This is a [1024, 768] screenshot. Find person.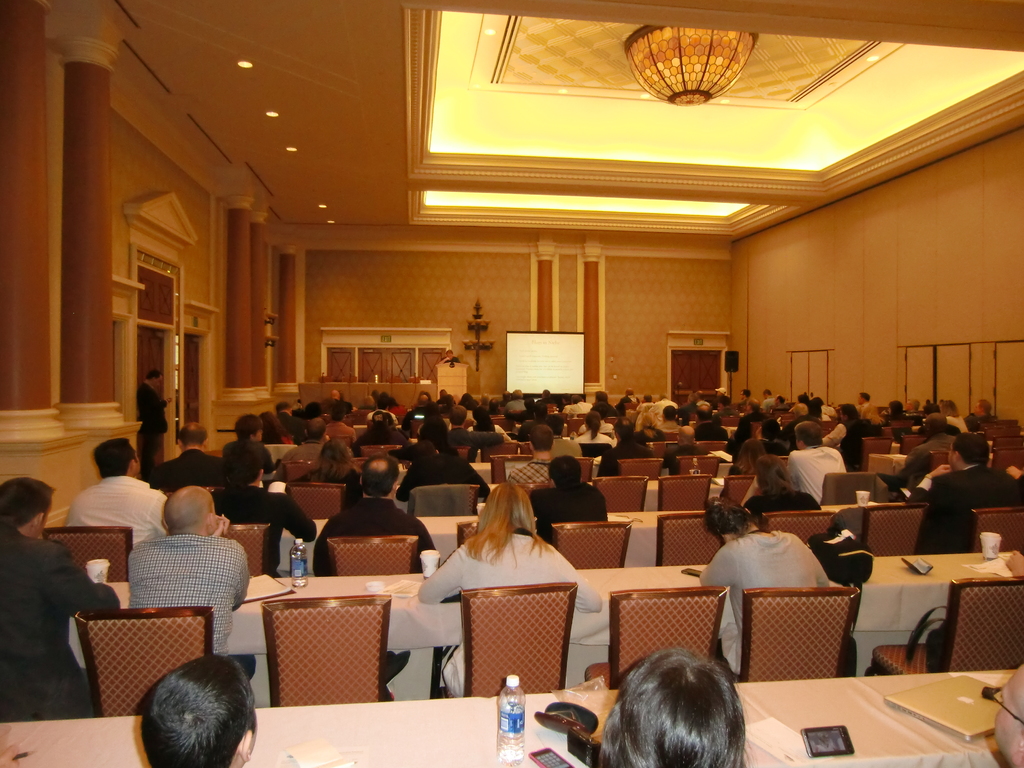
Bounding box: select_region(438, 351, 465, 367).
